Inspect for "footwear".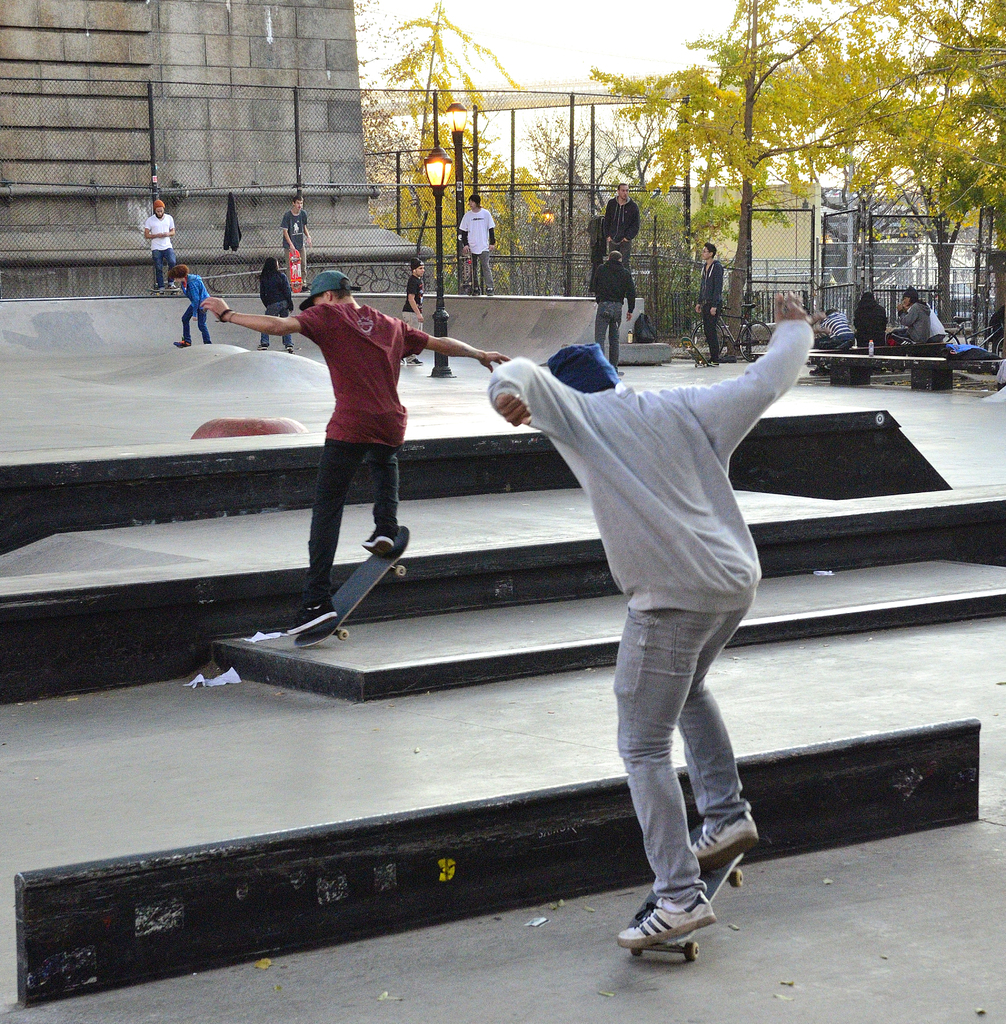
Inspection: pyautogui.locateOnScreen(485, 286, 493, 297).
